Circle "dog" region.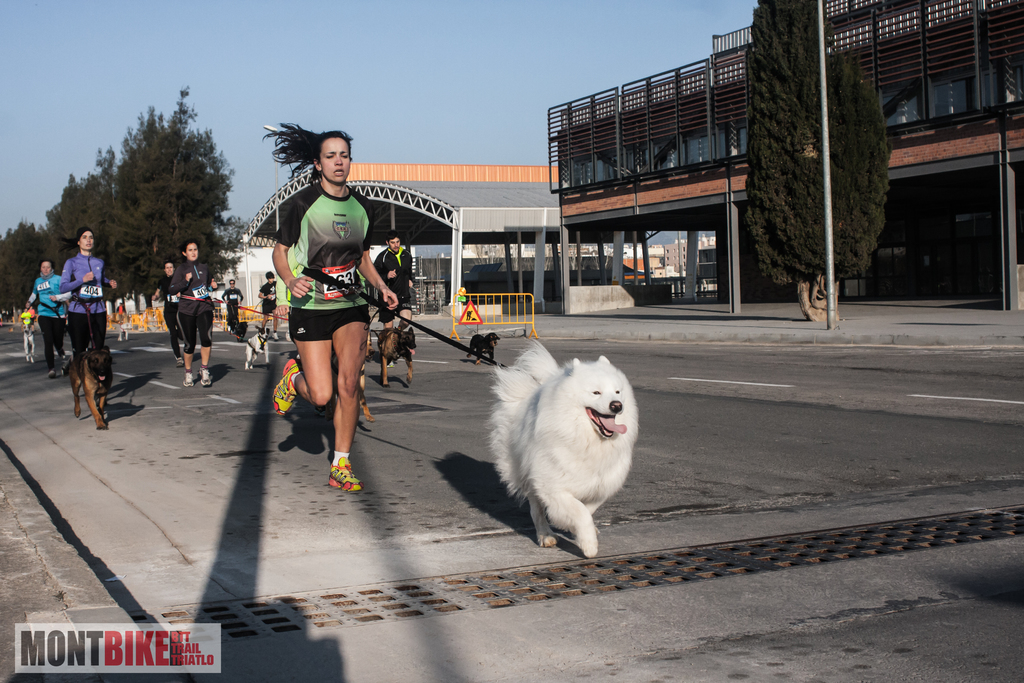
Region: {"left": 70, "top": 348, "right": 117, "bottom": 429}.
